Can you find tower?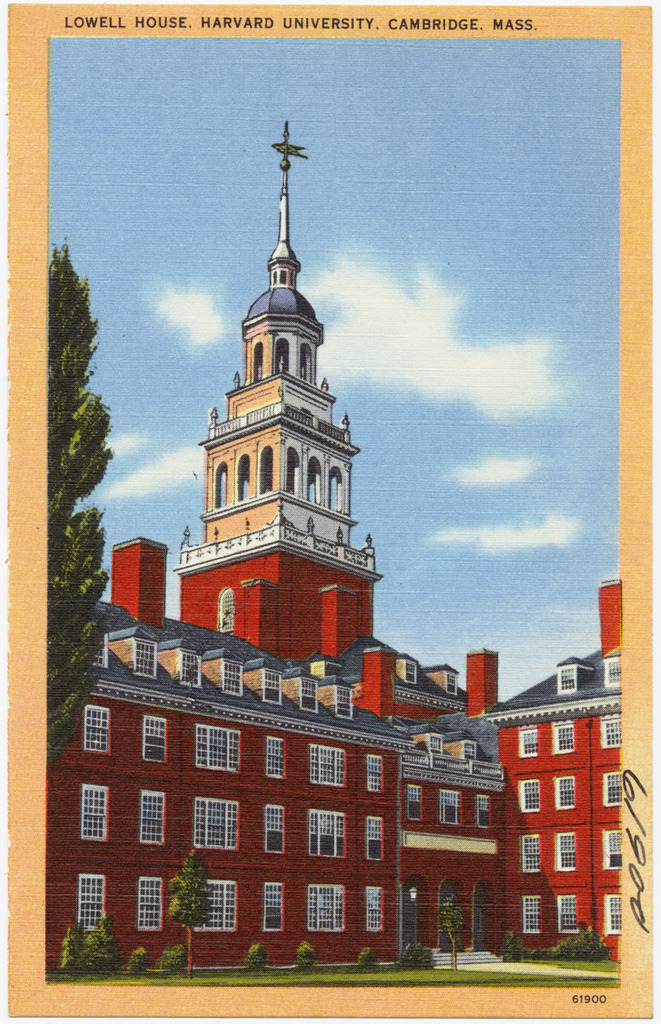
Yes, bounding box: Rect(182, 122, 385, 667).
